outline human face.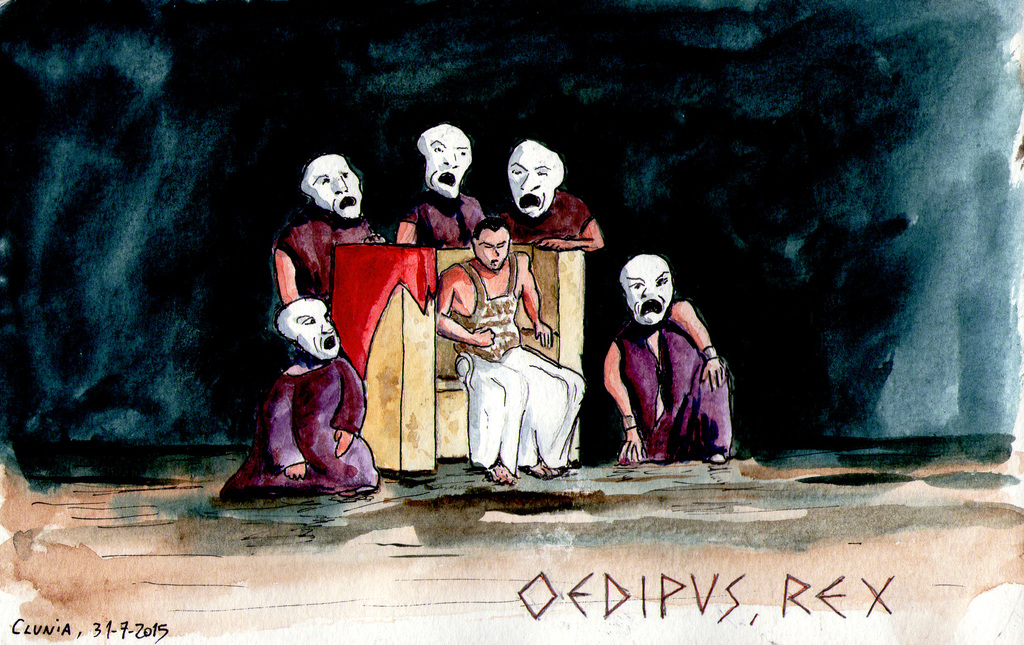
Outline: bbox=(281, 301, 339, 362).
